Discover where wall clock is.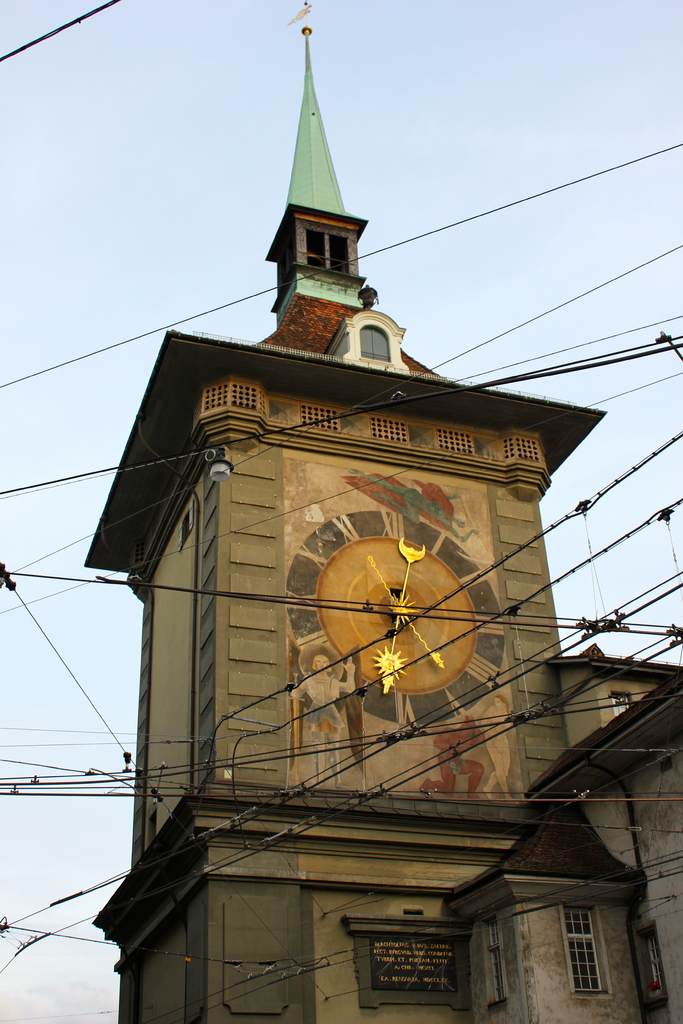
Discovered at {"x1": 275, "y1": 519, "x2": 513, "y2": 758}.
